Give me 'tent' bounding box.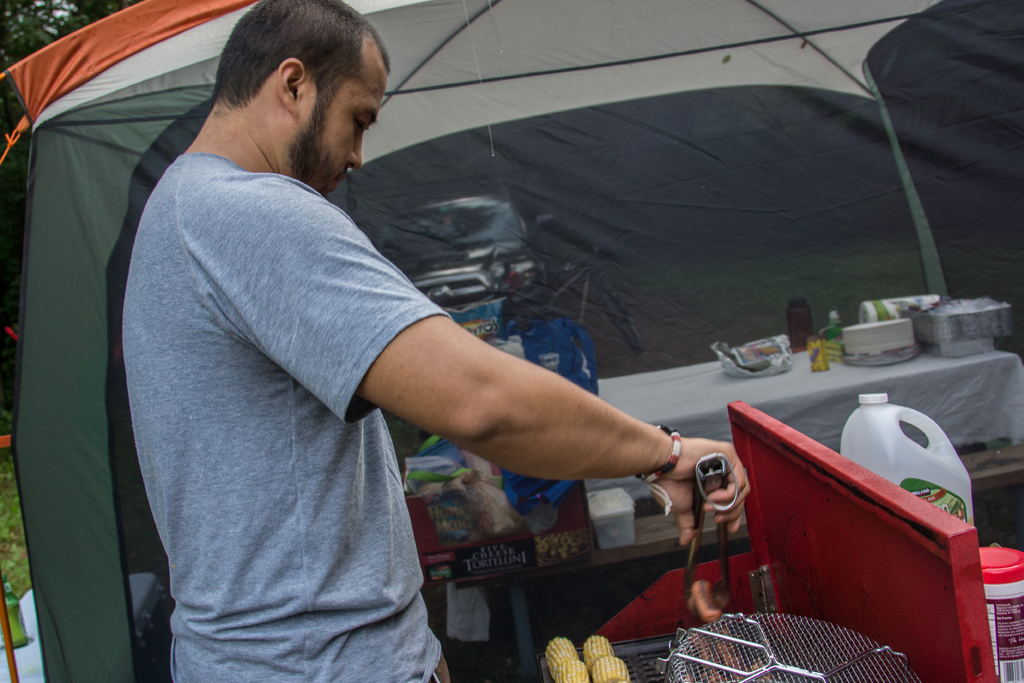
5:2:1023:682.
